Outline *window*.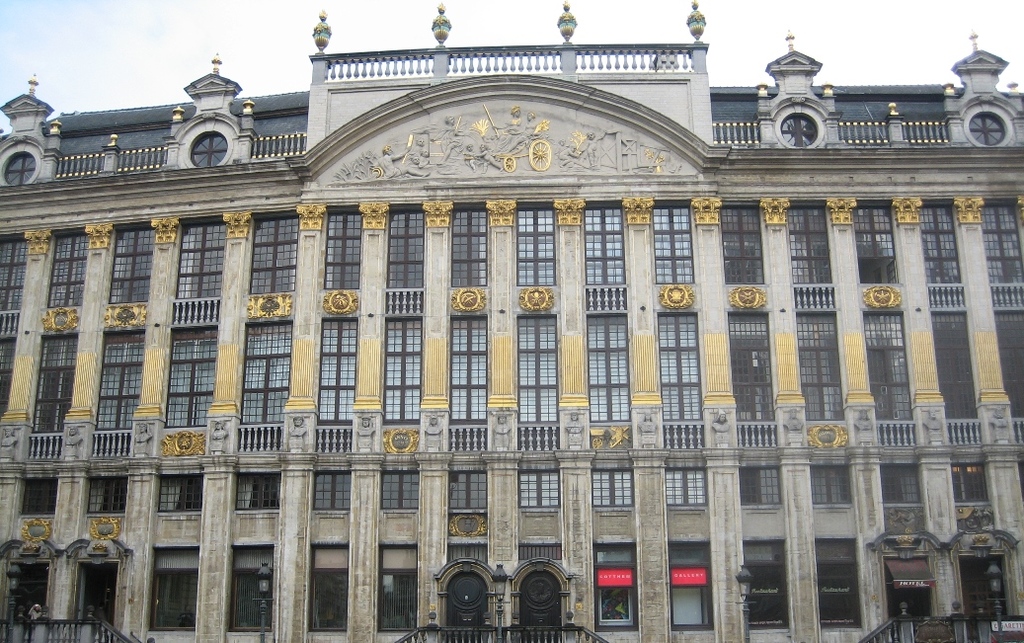
Outline: detection(917, 203, 962, 283).
